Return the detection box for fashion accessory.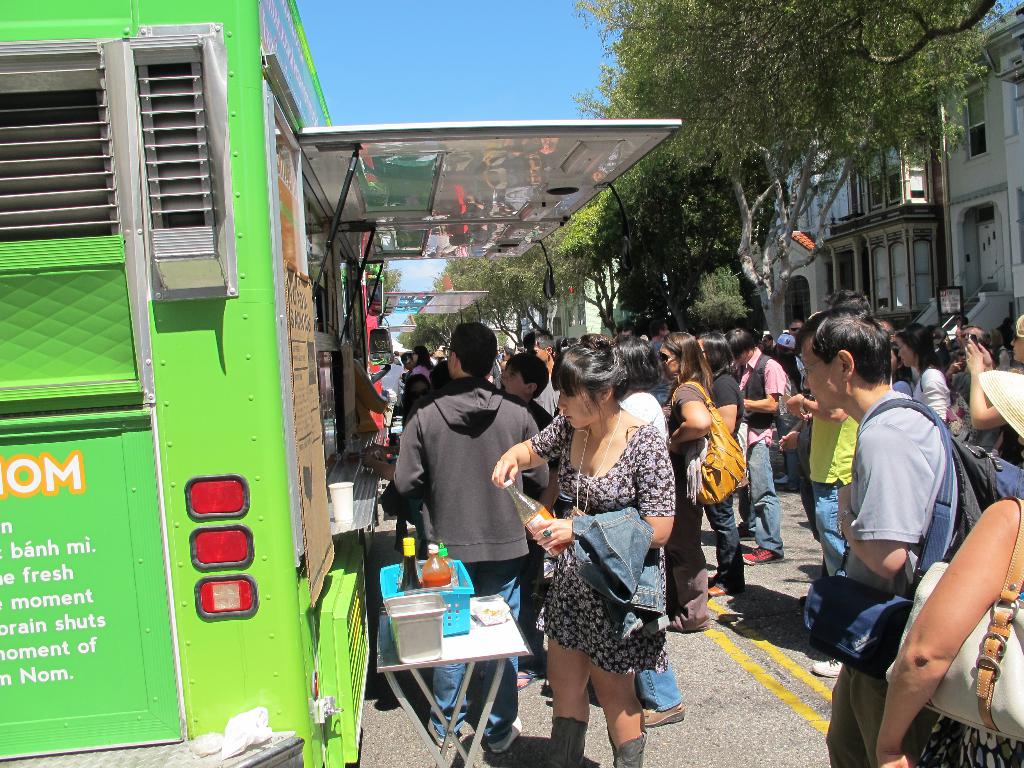
{"x1": 607, "y1": 729, "x2": 648, "y2": 767}.
